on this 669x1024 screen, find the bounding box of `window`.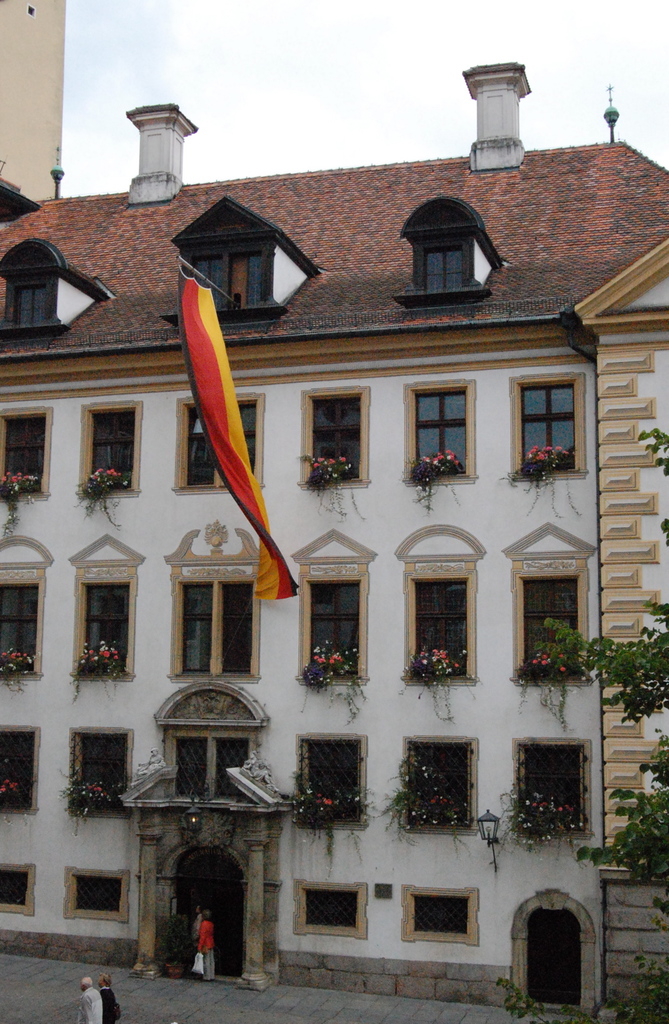
Bounding box: {"x1": 0, "y1": 584, "x2": 39, "y2": 669}.
